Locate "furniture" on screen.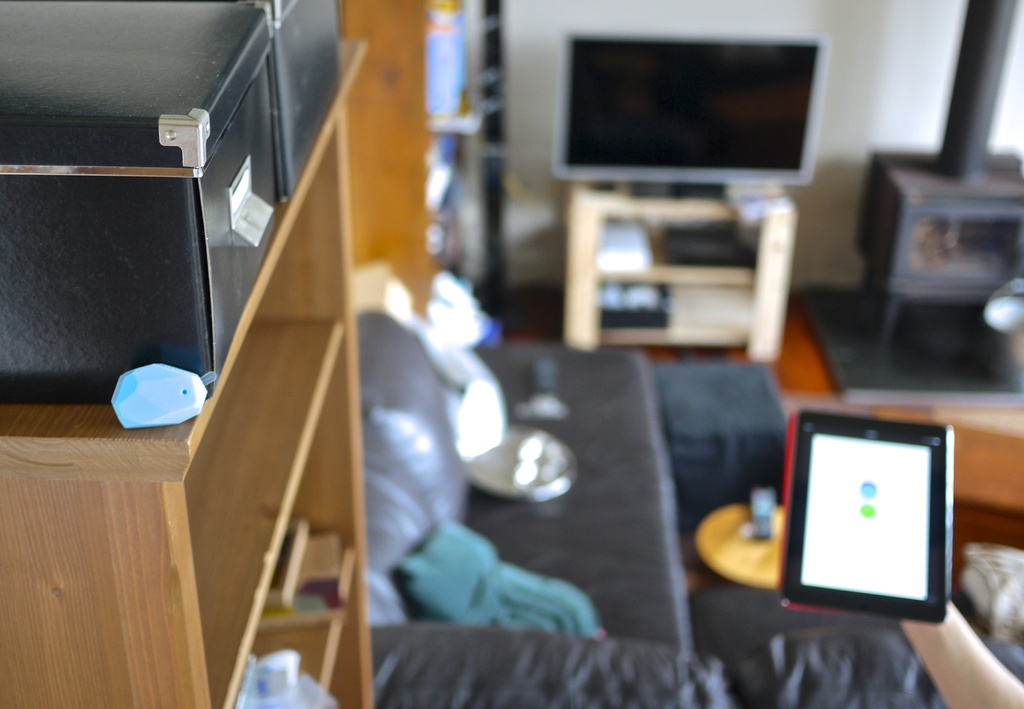
On screen at bbox=(356, 317, 935, 708).
